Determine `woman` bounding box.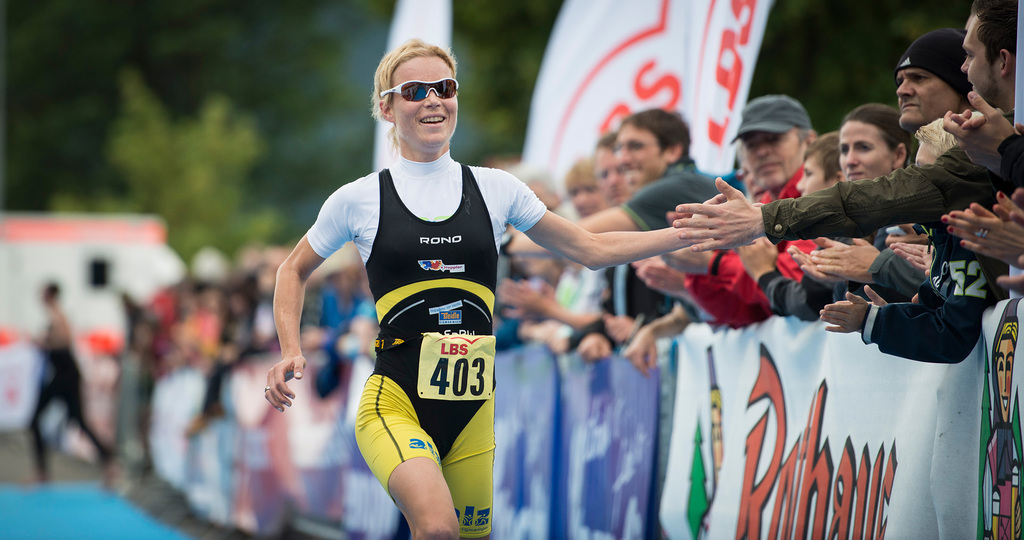
Determined: (258, 33, 733, 539).
